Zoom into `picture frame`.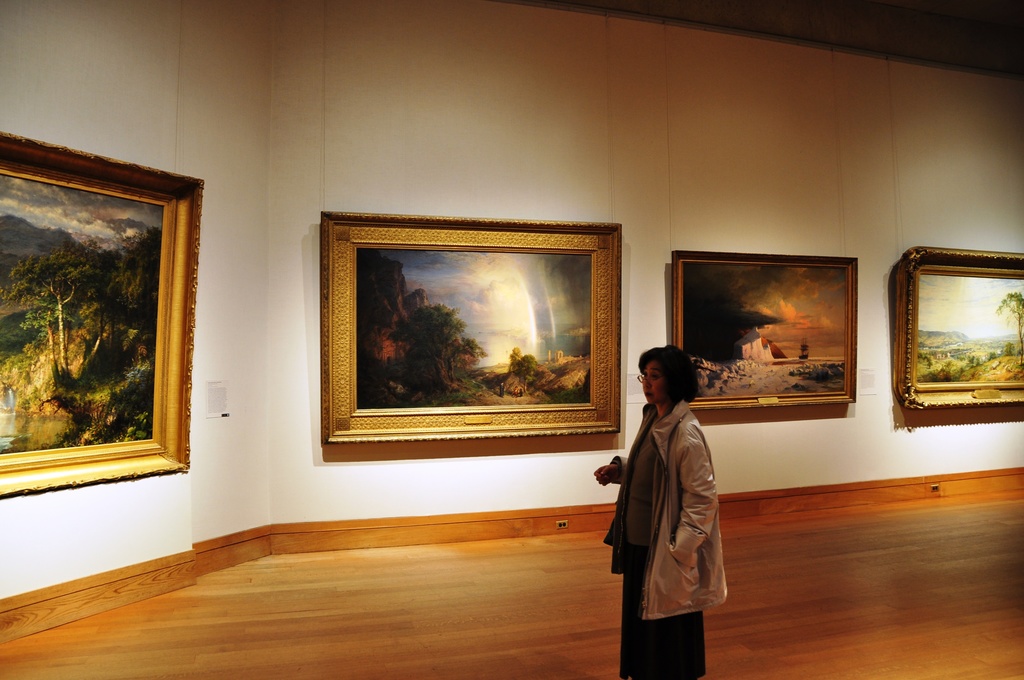
Zoom target: (674, 247, 858, 409).
